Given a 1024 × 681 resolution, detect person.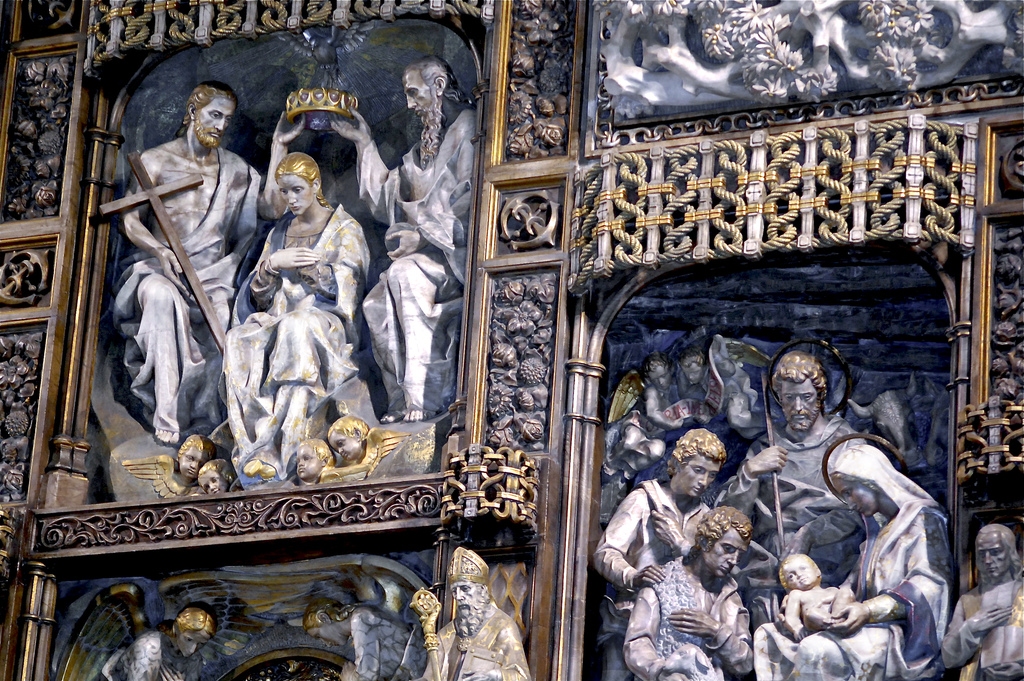
pyautogui.locateOnScreen(326, 53, 478, 428).
